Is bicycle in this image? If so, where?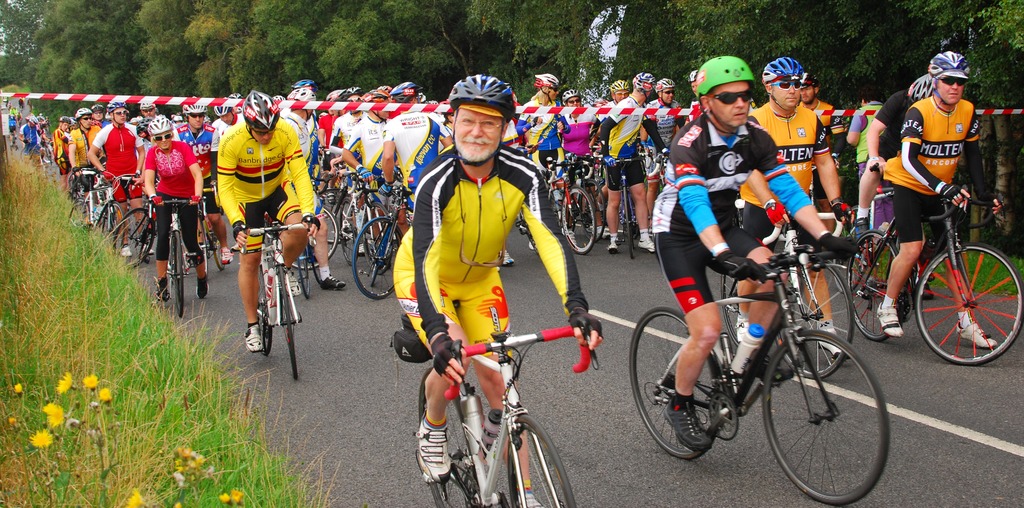
Yes, at BBox(356, 177, 421, 301).
